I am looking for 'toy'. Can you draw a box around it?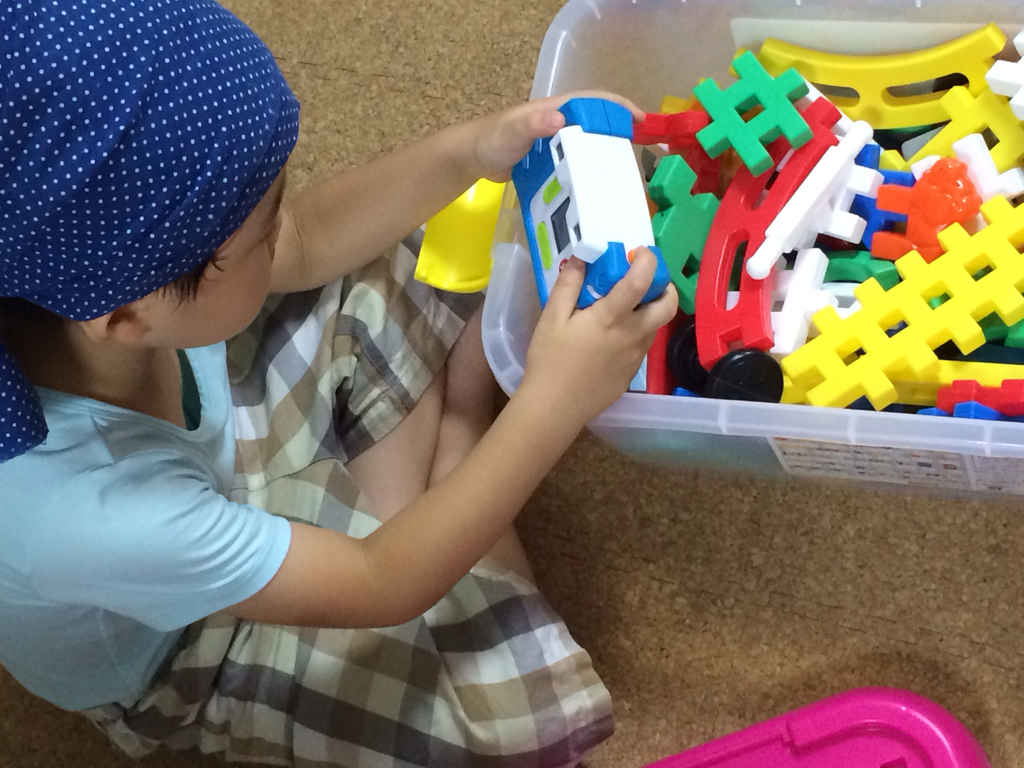
Sure, the bounding box is {"left": 690, "top": 54, "right": 810, "bottom": 175}.
